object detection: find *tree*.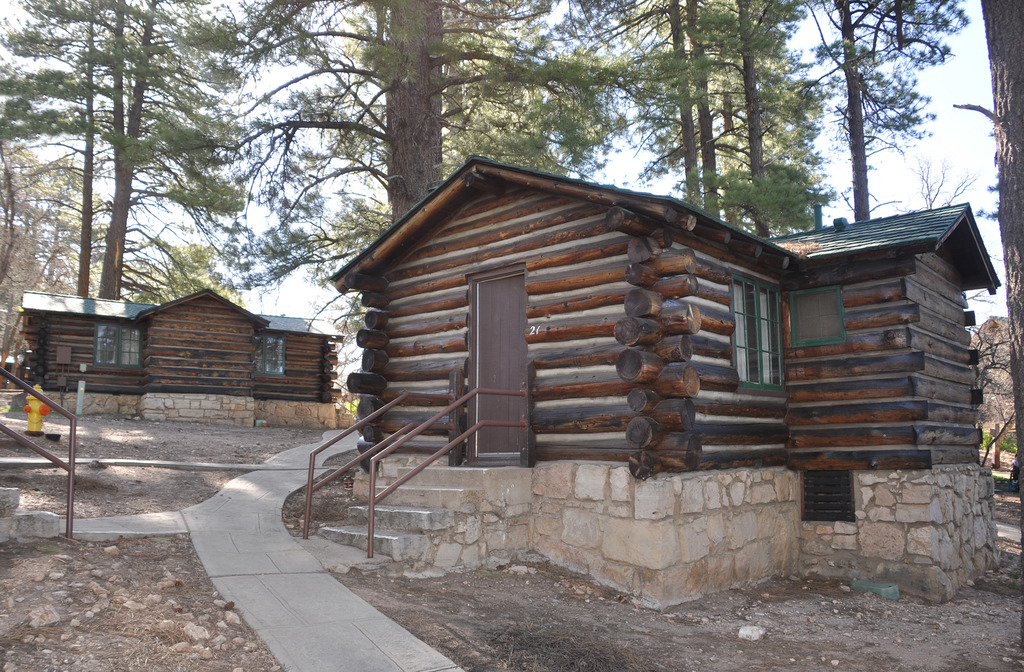
{"left": 808, "top": 3, "right": 975, "bottom": 222}.
